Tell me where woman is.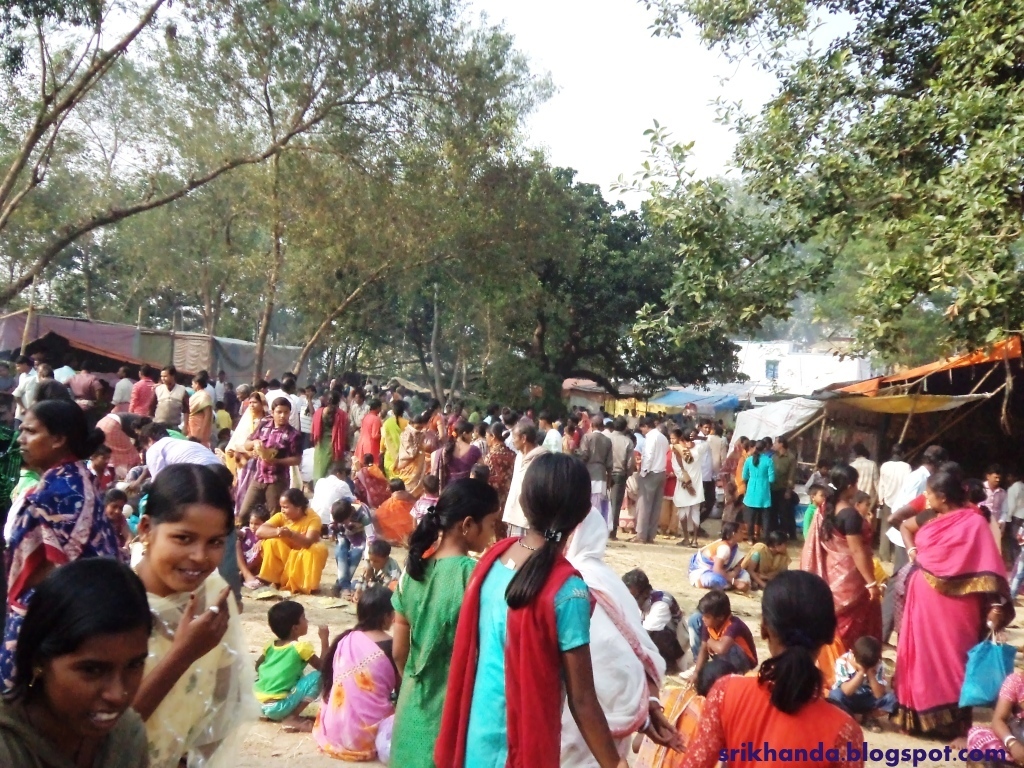
woman is at locate(890, 463, 965, 531).
